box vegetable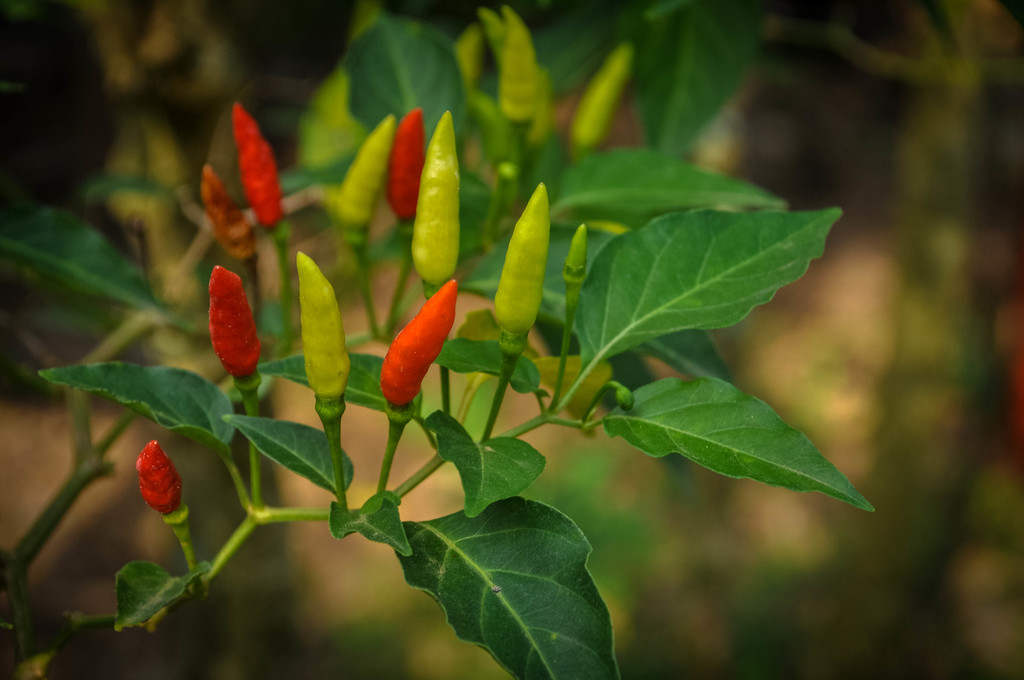
[411, 109, 462, 284]
